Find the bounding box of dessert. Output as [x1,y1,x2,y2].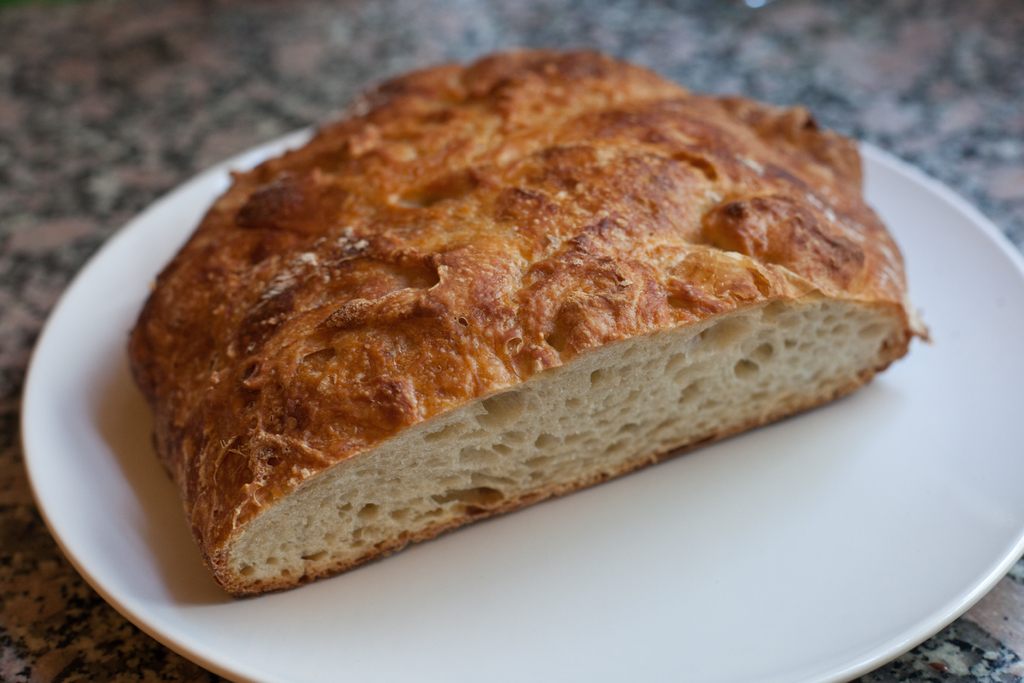
[125,62,950,639].
